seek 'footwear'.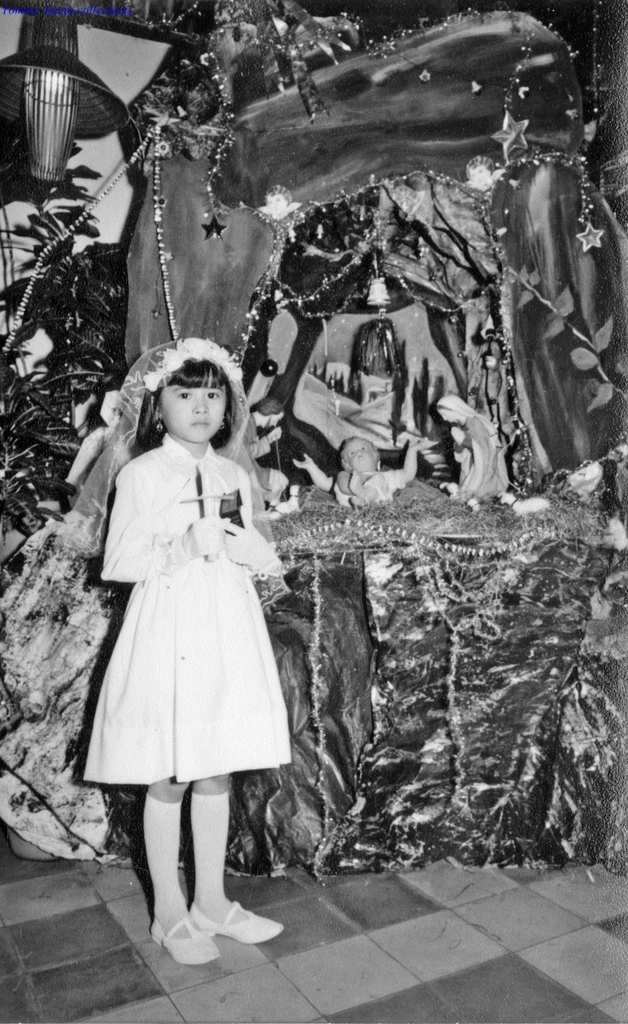
(left=147, top=914, right=220, bottom=965).
